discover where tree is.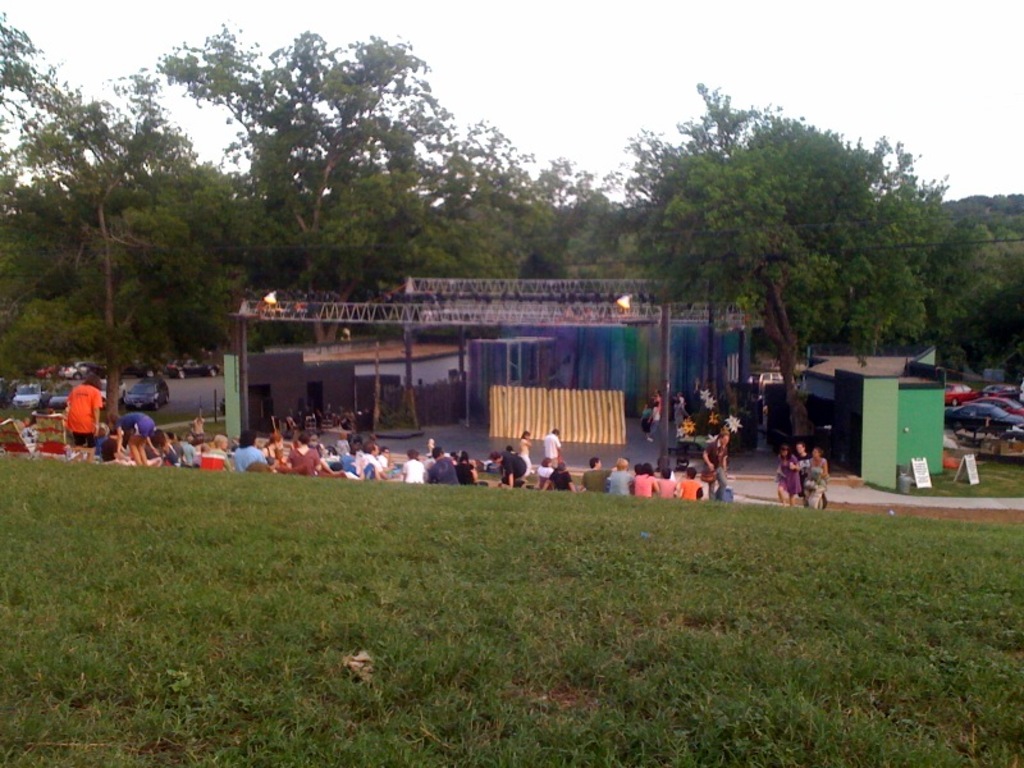
Discovered at 596, 67, 956, 445.
